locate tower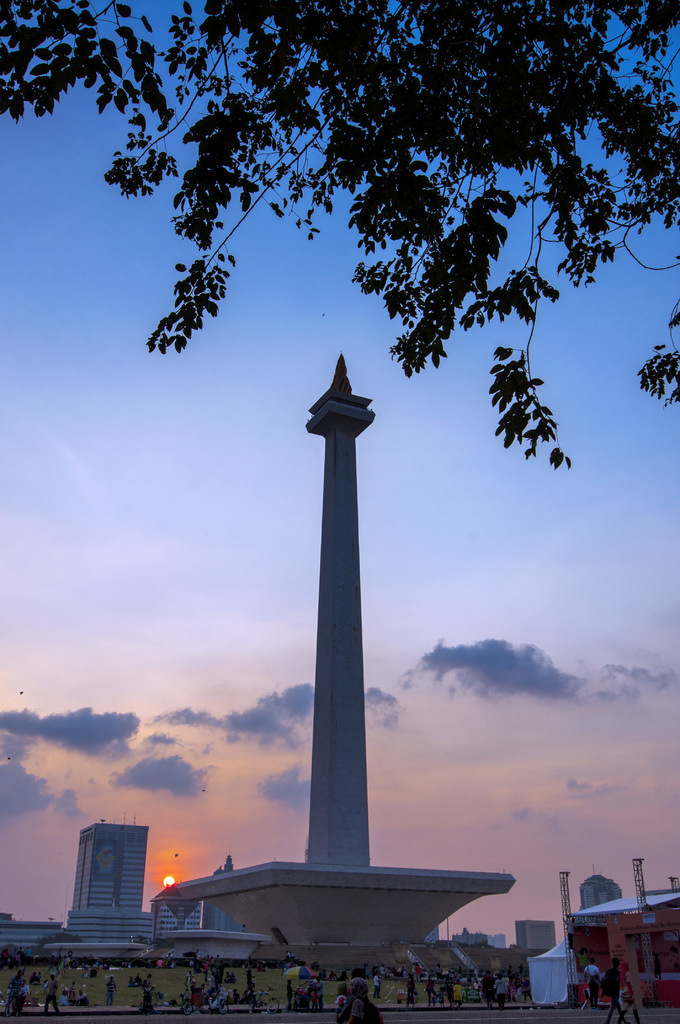
217/296/457/970
